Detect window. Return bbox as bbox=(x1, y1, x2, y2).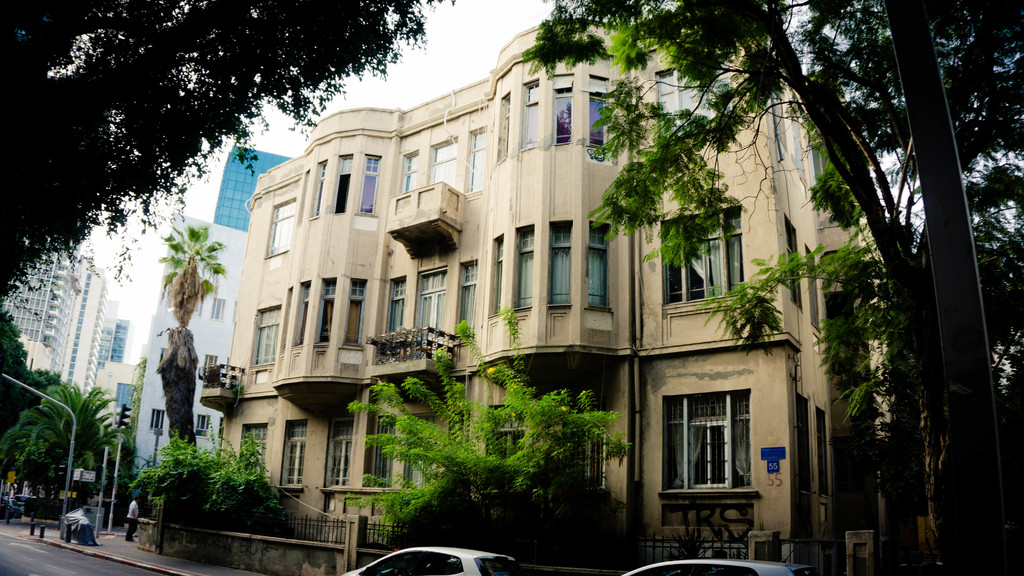
bbox=(785, 214, 803, 311).
